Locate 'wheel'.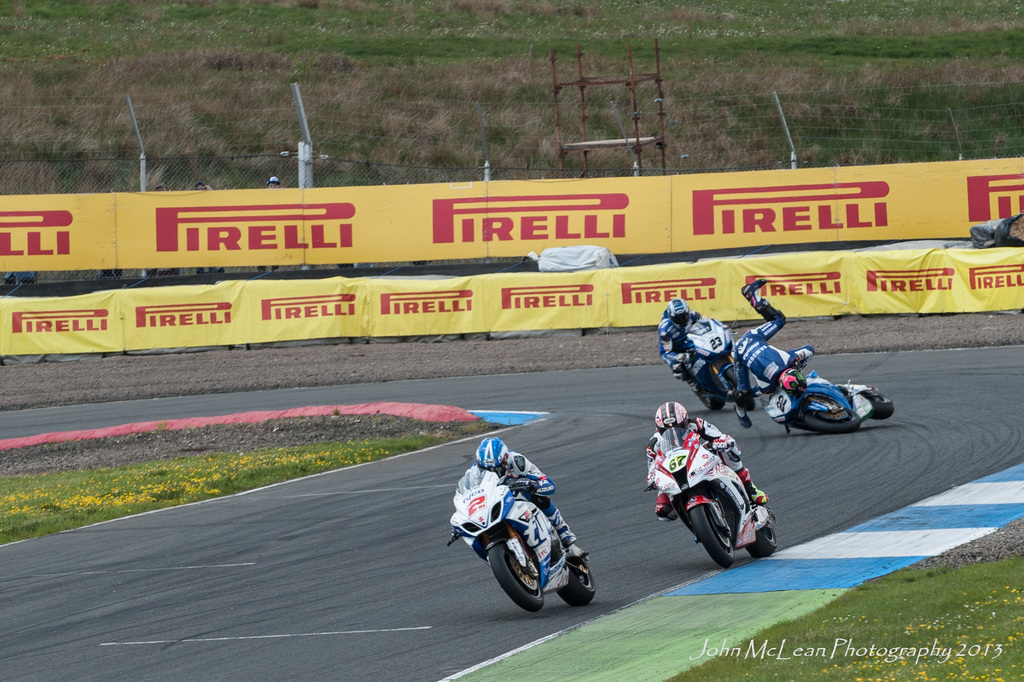
Bounding box: 870/392/888/421.
